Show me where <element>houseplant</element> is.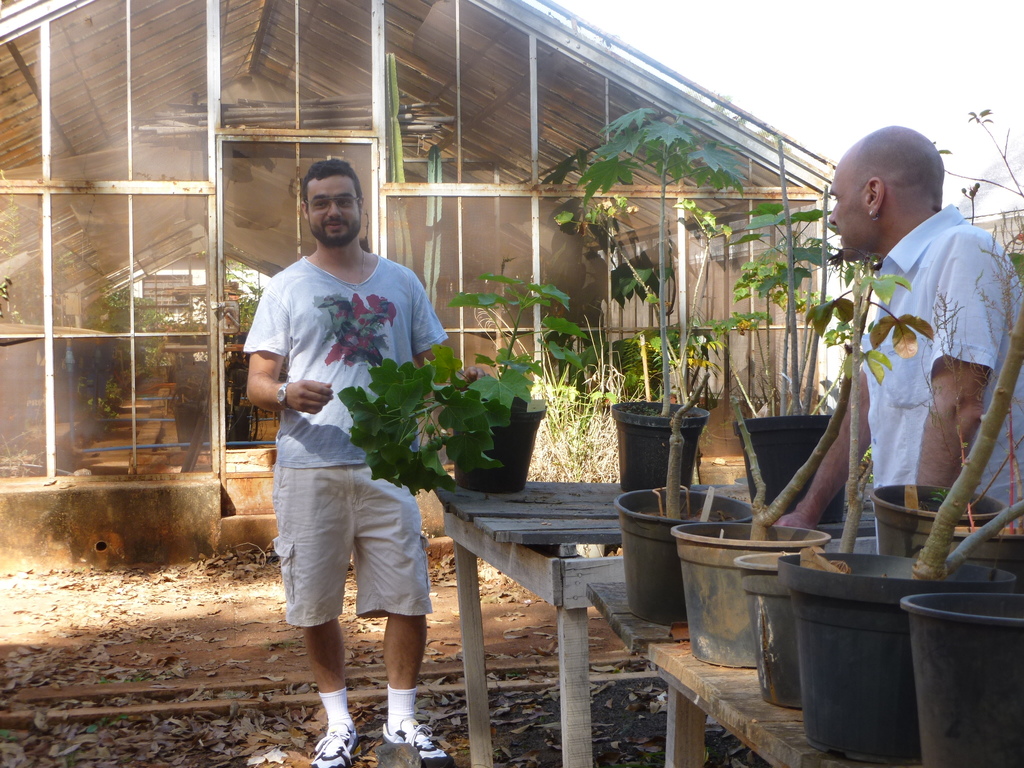
<element>houseplant</element> is at [570,102,756,483].
